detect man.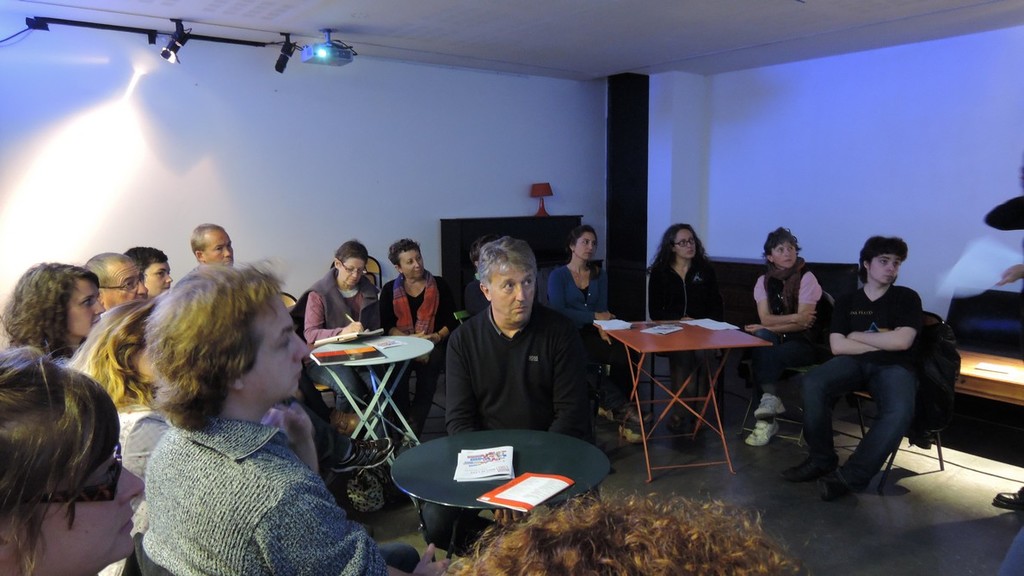
Detected at bbox(130, 245, 172, 294).
